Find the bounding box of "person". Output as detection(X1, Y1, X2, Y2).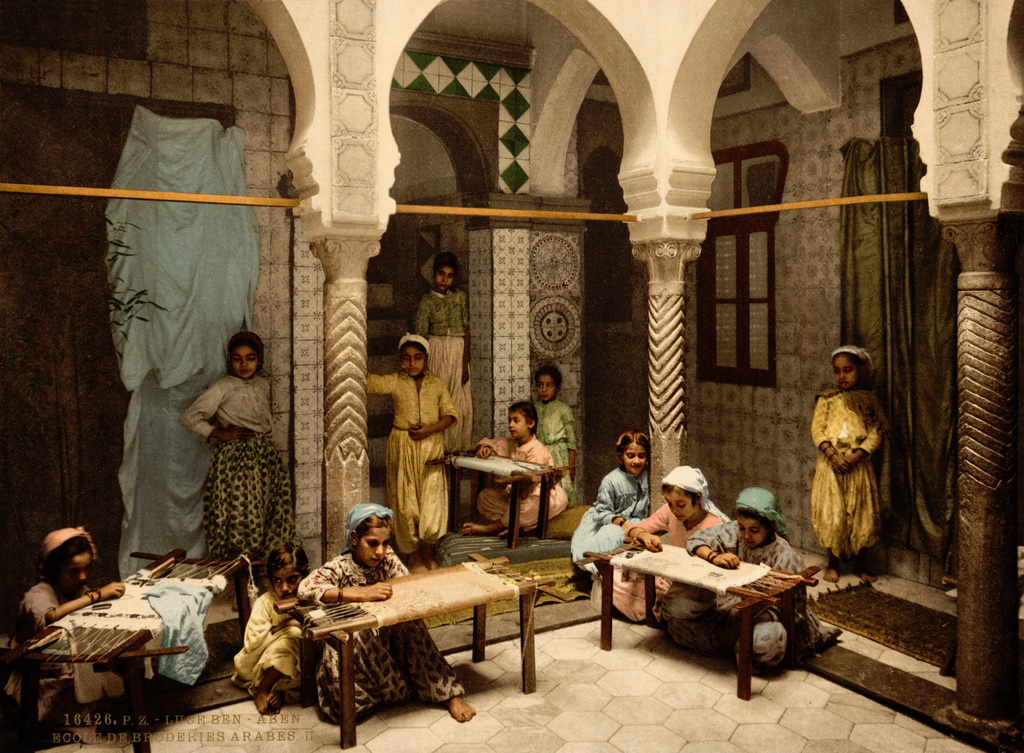
detection(299, 497, 477, 722).
